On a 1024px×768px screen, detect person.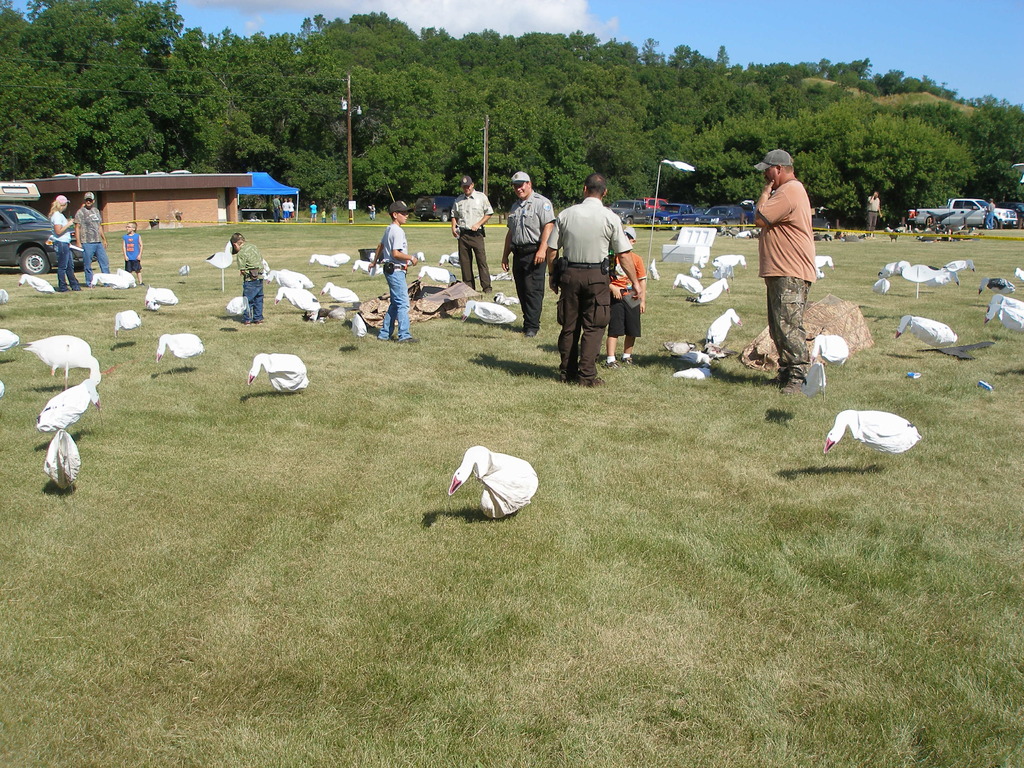
(454,180,500,296).
